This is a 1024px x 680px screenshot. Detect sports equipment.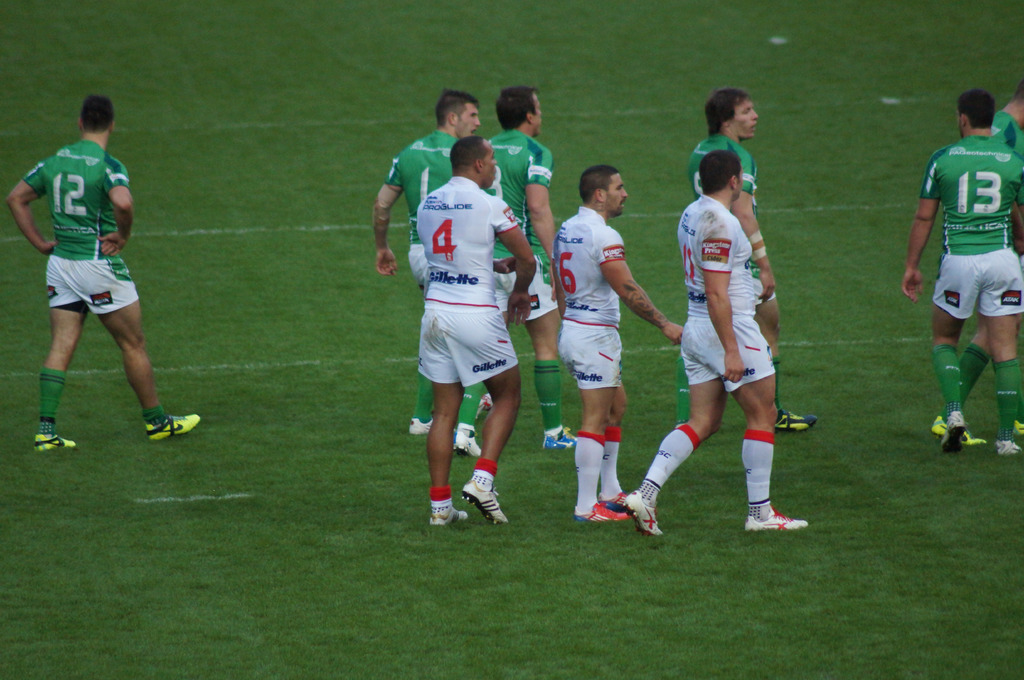
[left=995, top=439, right=1021, bottom=457].
